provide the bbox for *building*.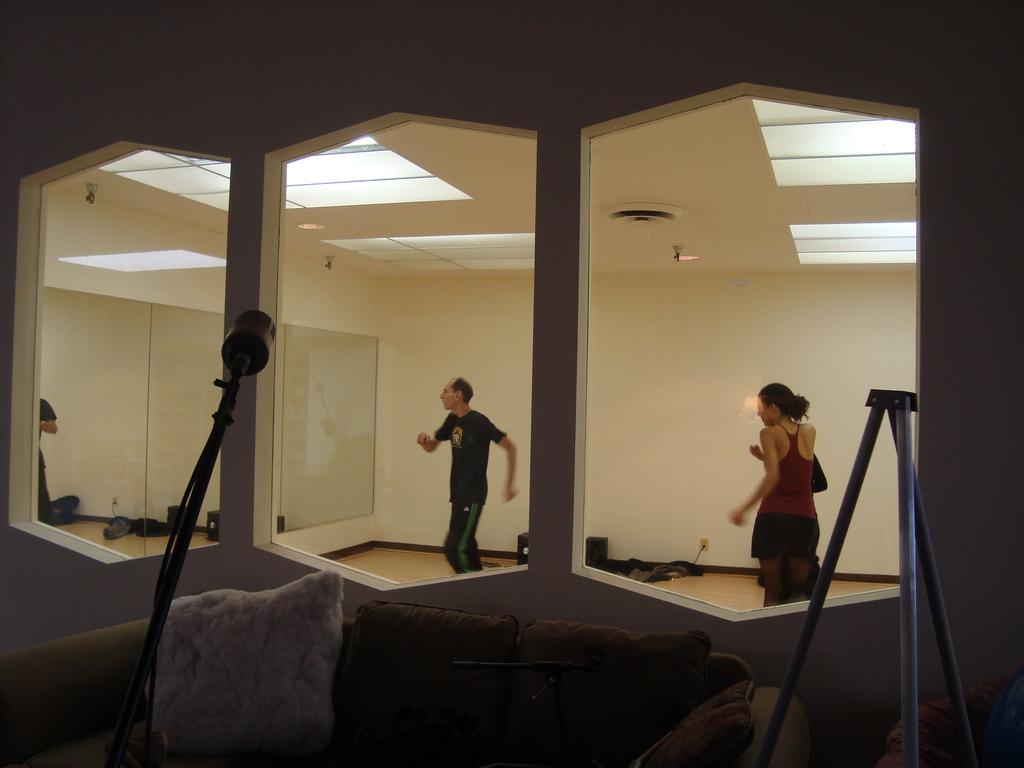
(0,0,1023,767).
